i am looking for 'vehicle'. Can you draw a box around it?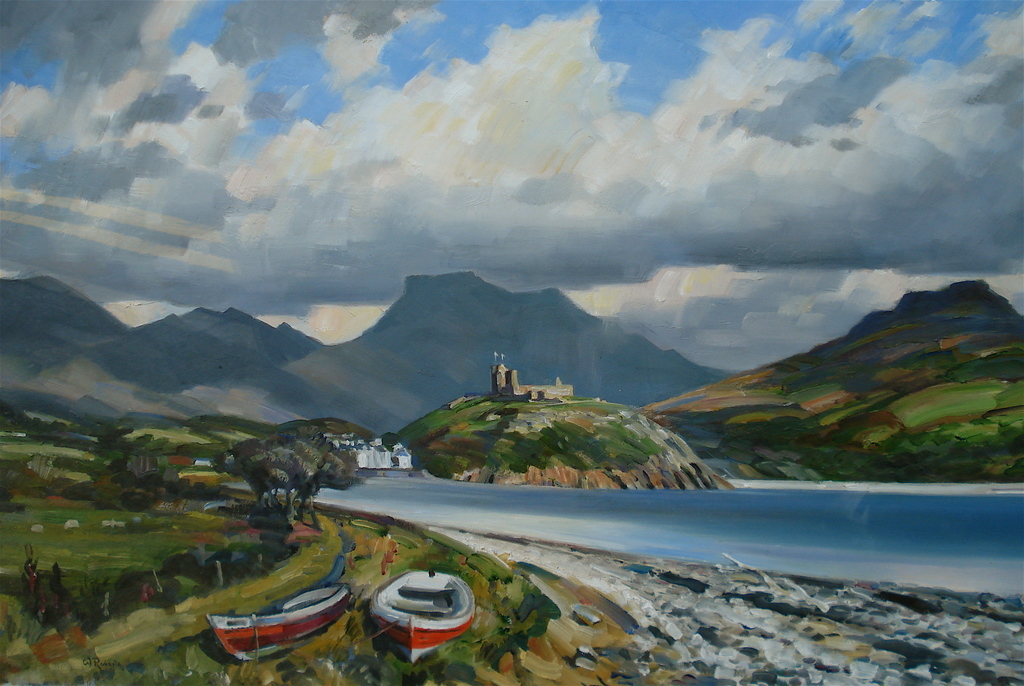
Sure, the bounding box is crop(367, 557, 476, 672).
